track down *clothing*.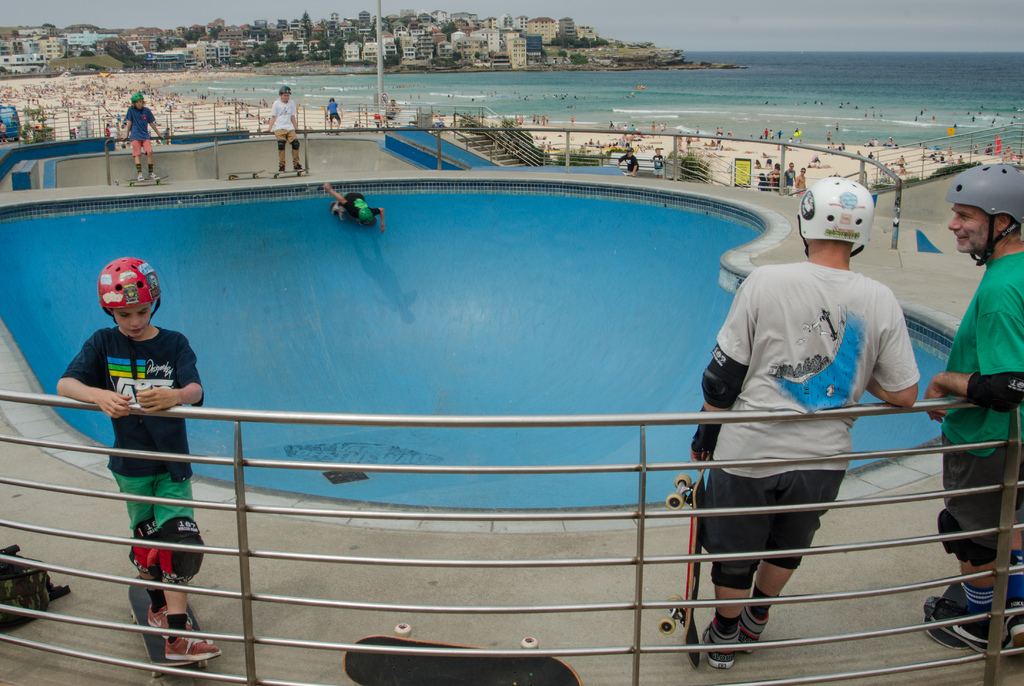
Tracked to <bbox>269, 94, 294, 135</bbox>.
